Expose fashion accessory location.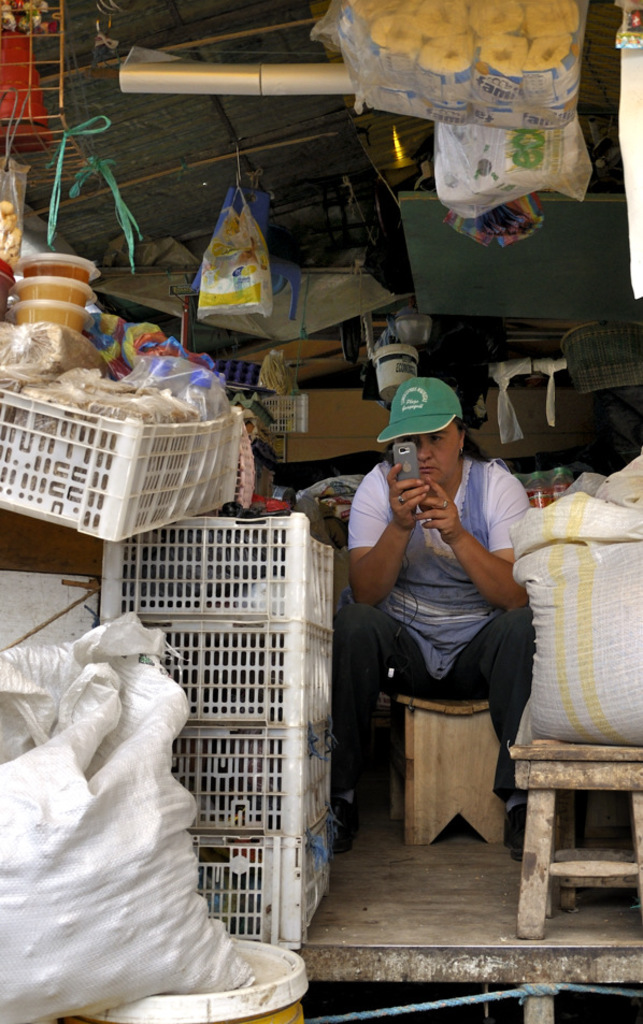
Exposed at 378,376,463,444.
